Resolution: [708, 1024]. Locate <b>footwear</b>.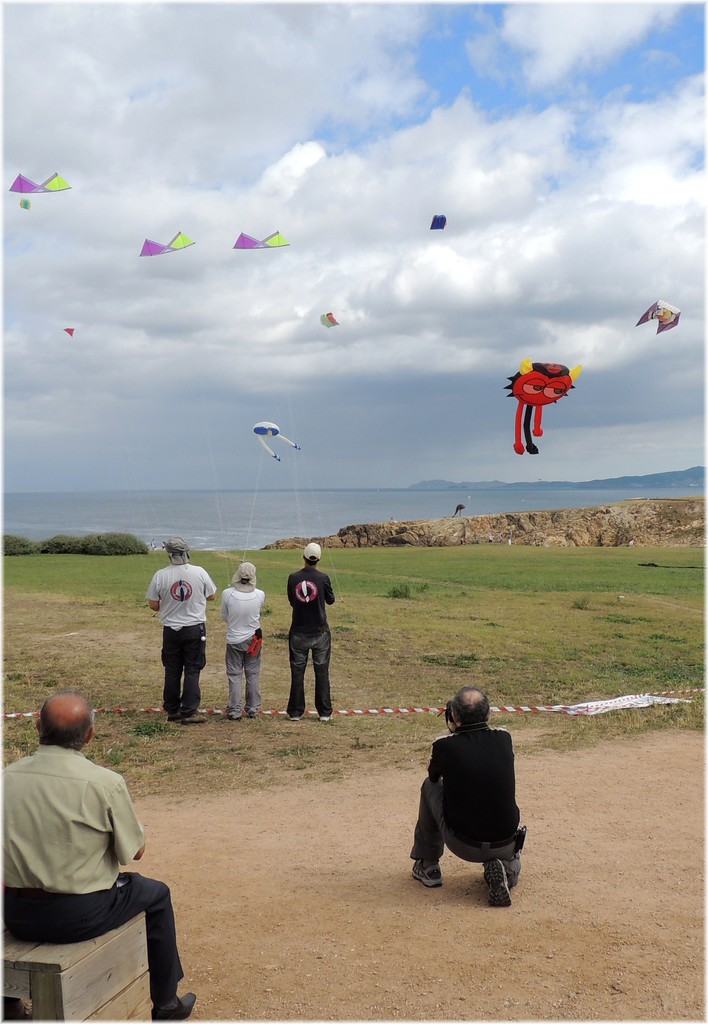
Rect(183, 713, 203, 725).
